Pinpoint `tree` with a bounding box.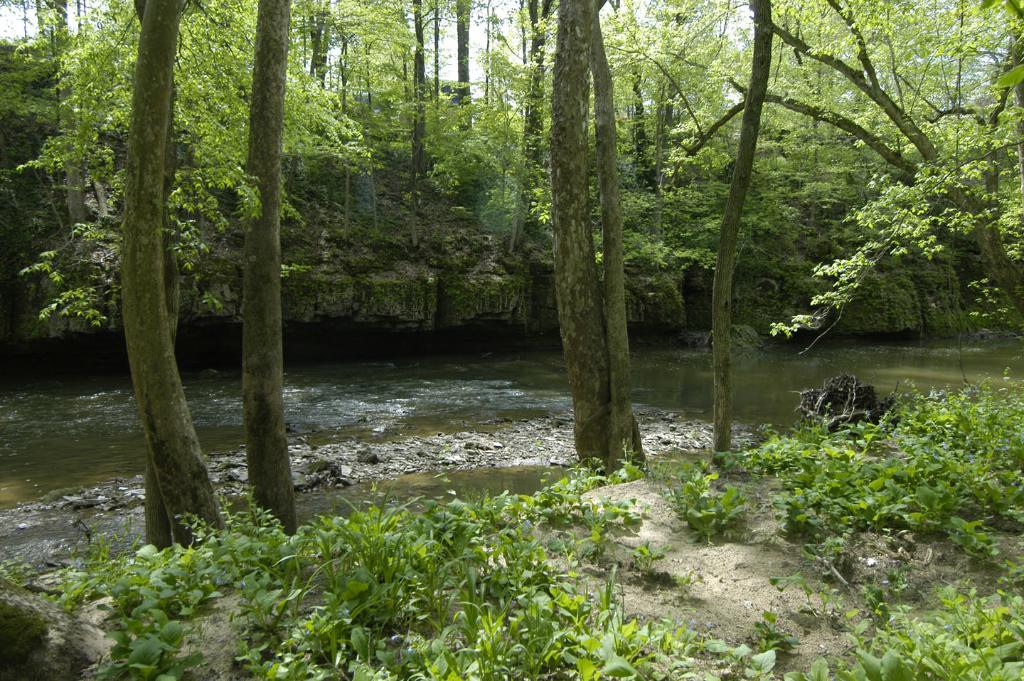
crop(122, 0, 238, 556).
